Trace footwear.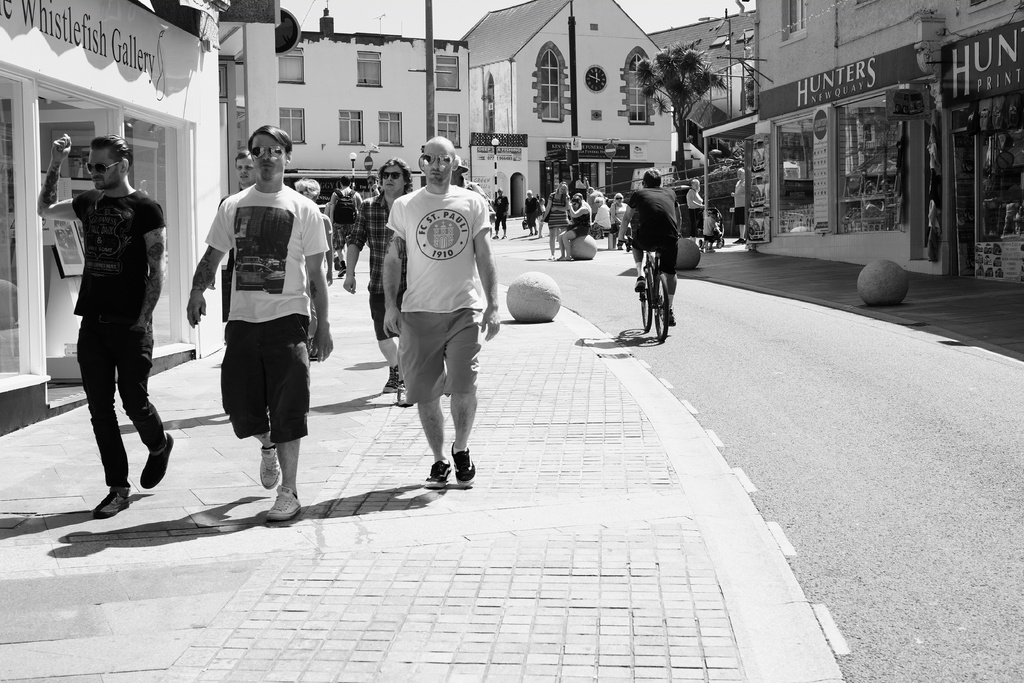
Traced to (left=451, top=440, right=478, bottom=493).
